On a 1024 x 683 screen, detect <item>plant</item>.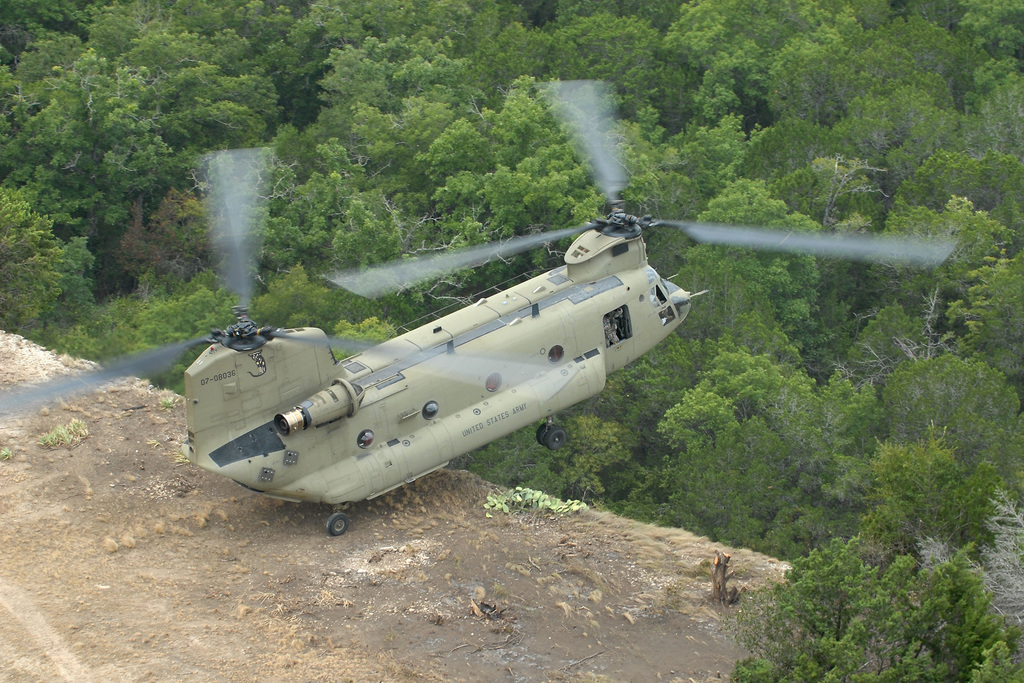
[x1=0, y1=445, x2=13, y2=459].
